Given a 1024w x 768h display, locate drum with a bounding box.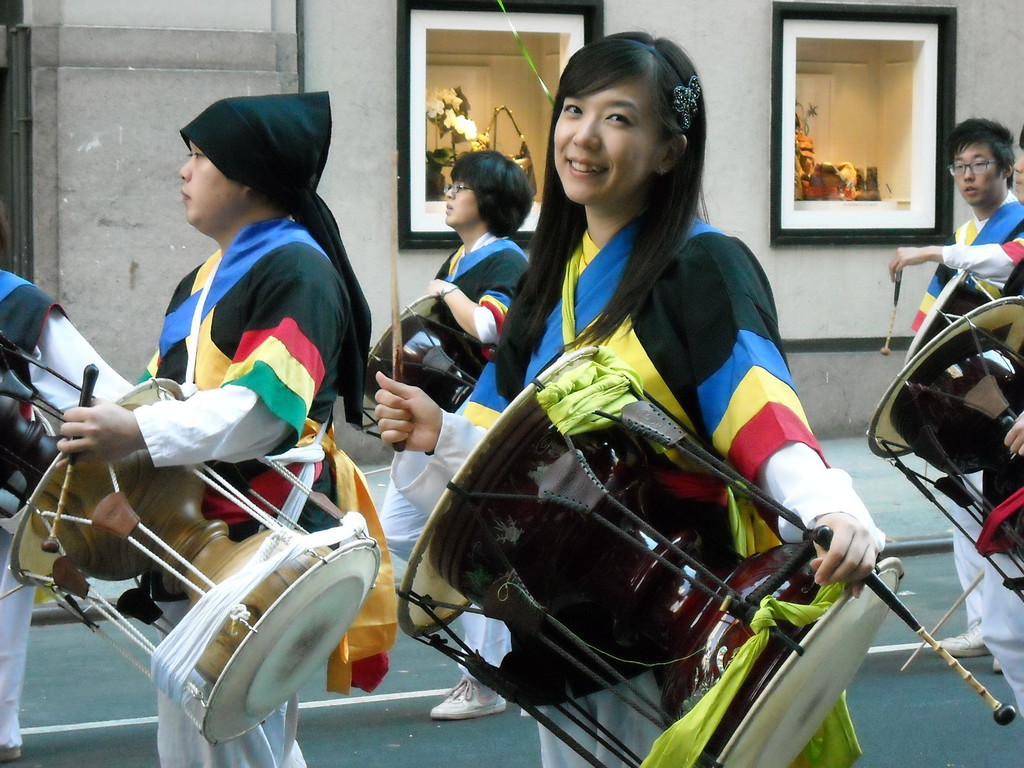
Located: 0:328:88:522.
